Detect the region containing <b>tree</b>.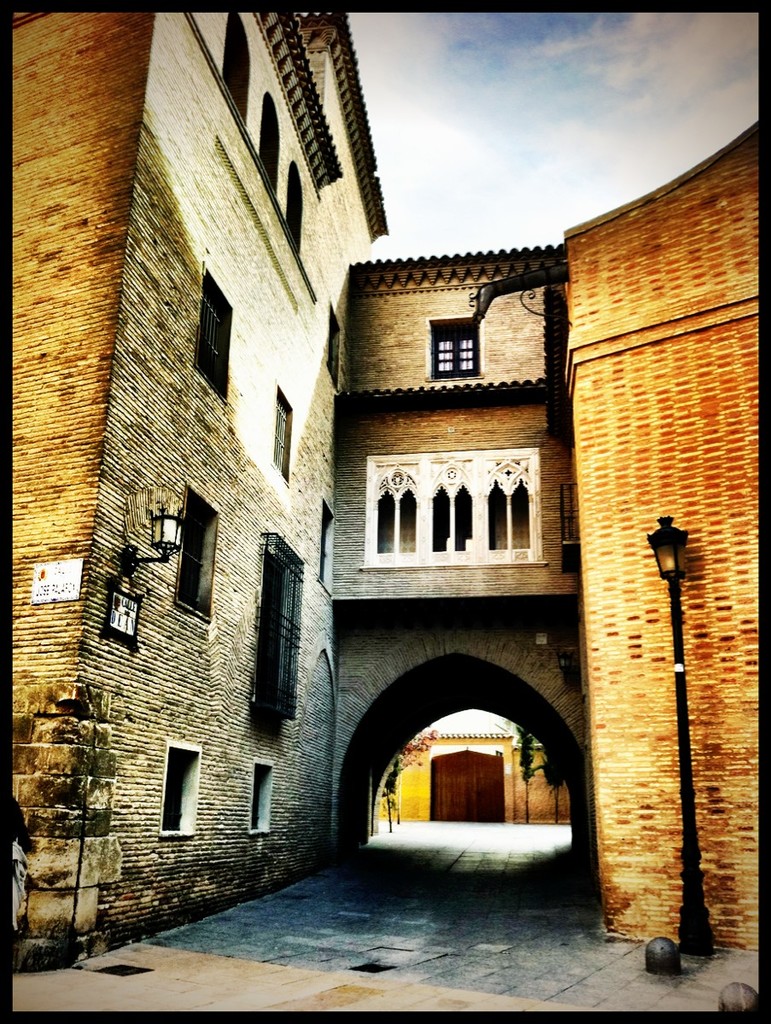
bbox(508, 721, 528, 822).
